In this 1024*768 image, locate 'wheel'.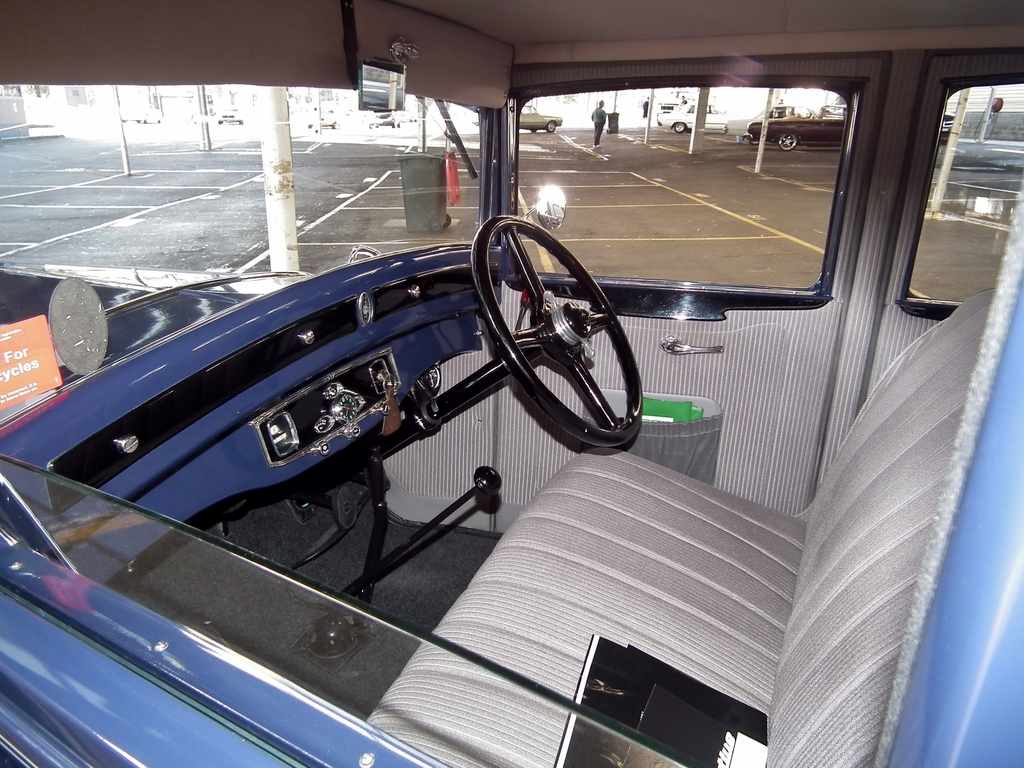
Bounding box: detection(333, 124, 335, 129).
